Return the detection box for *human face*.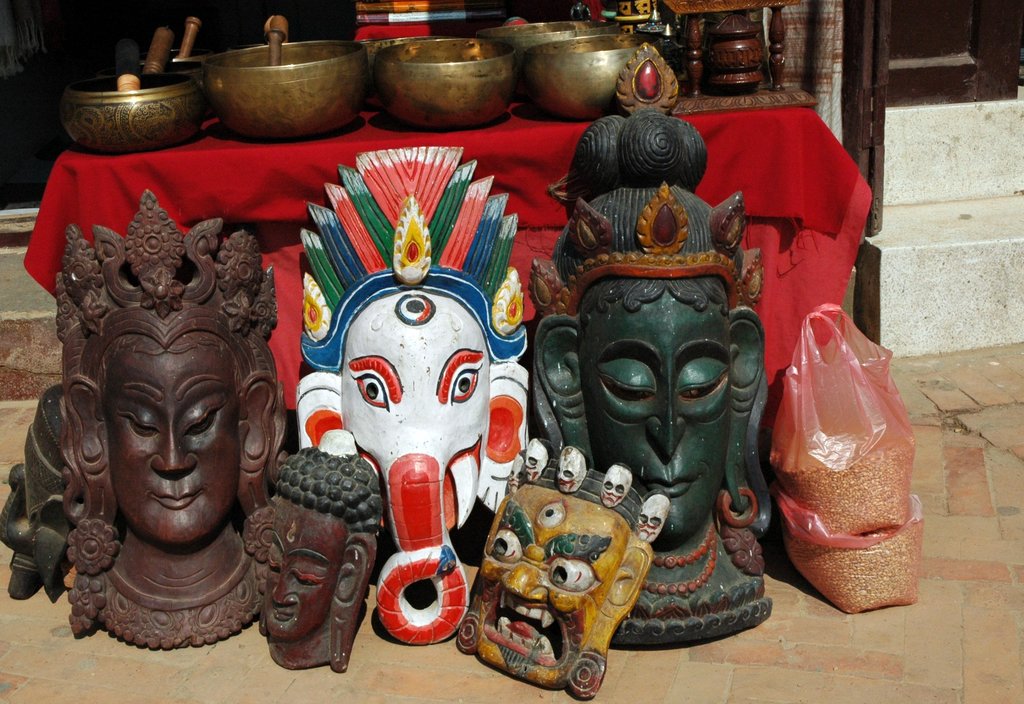
l=582, t=291, r=730, b=542.
